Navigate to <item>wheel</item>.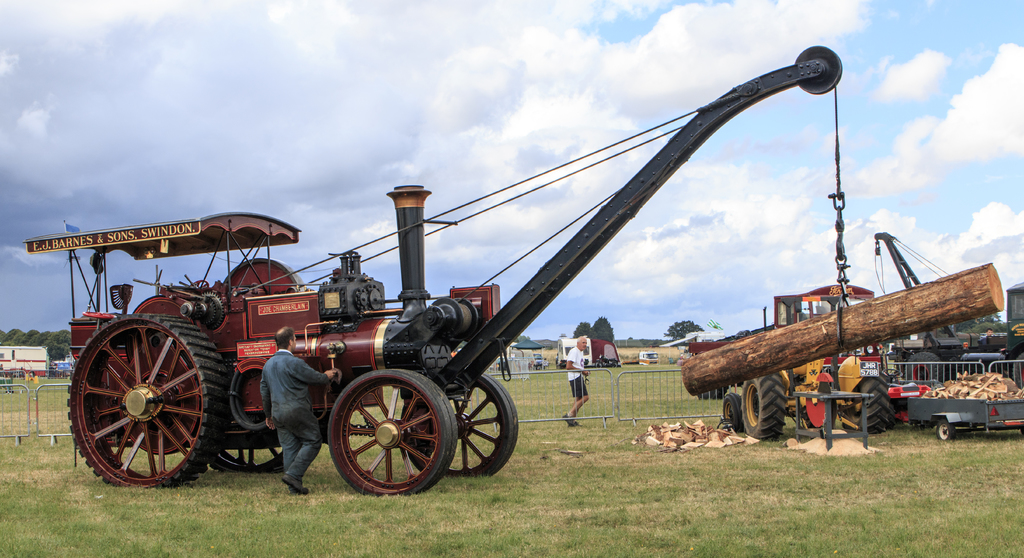
Navigation target: x1=70, y1=314, x2=209, y2=476.
